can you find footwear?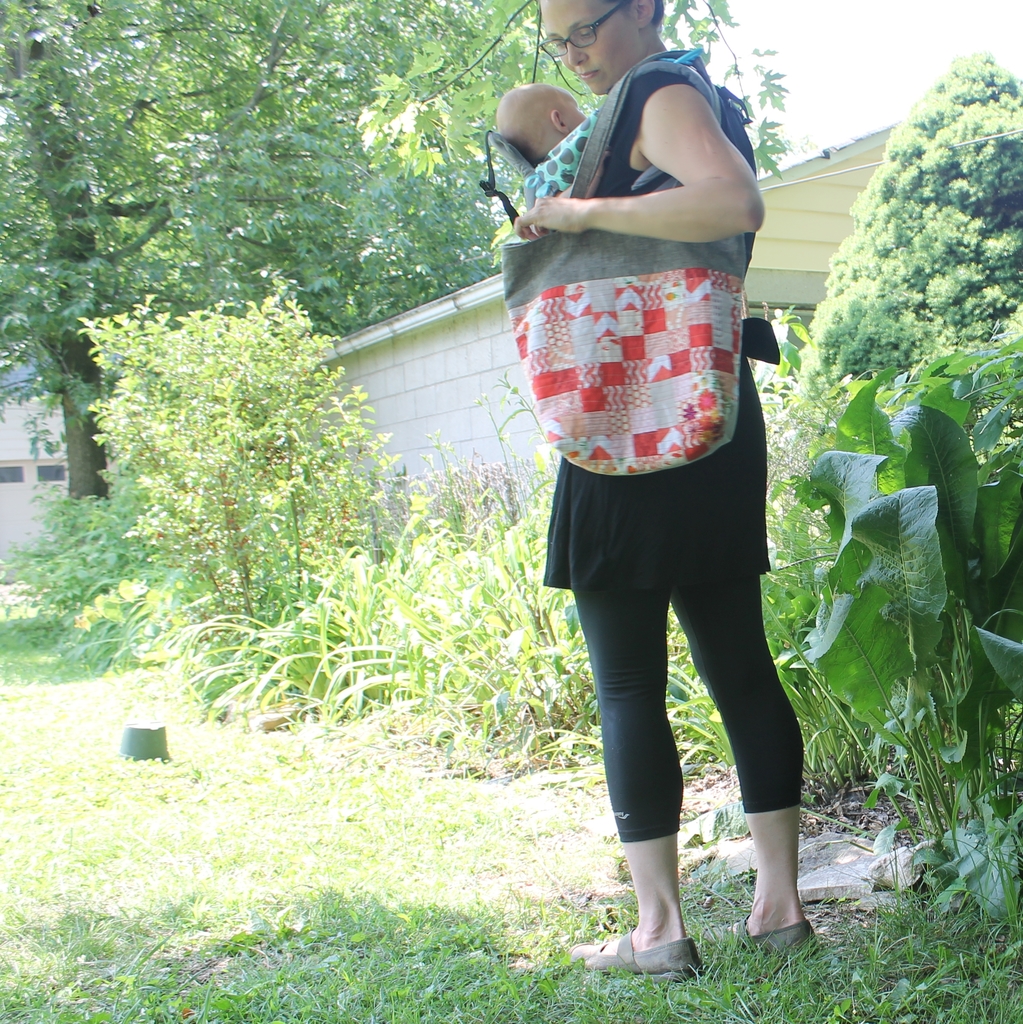
Yes, bounding box: Rect(622, 881, 725, 986).
